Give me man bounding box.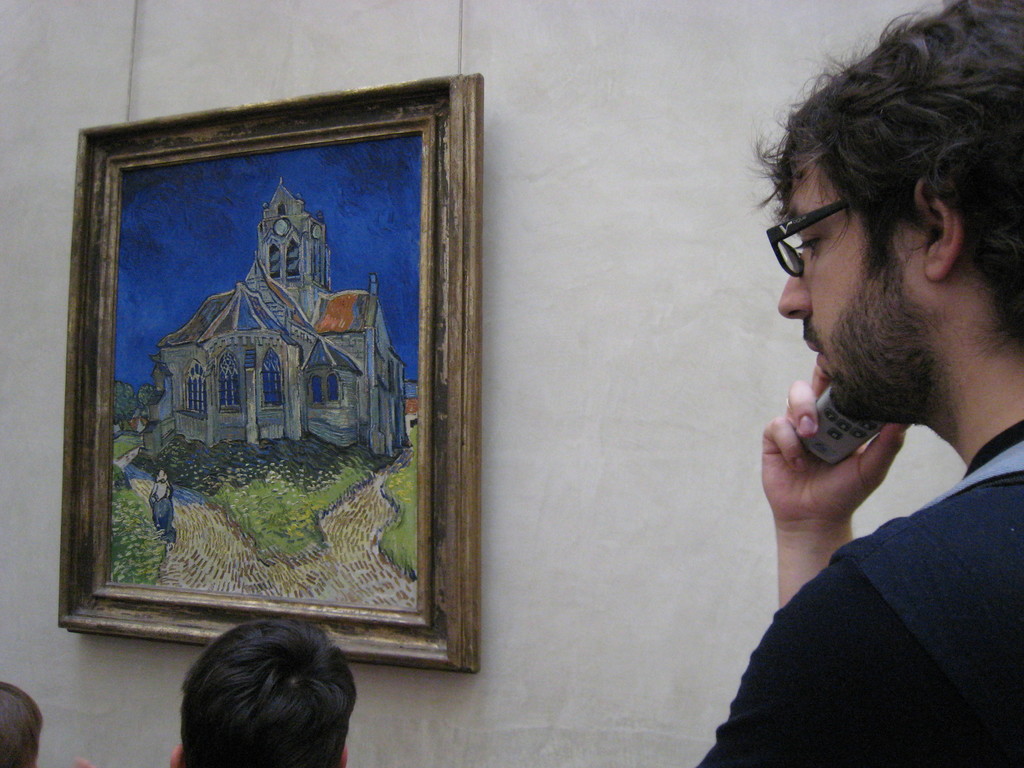
(x1=679, y1=38, x2=1023, y2=746).
